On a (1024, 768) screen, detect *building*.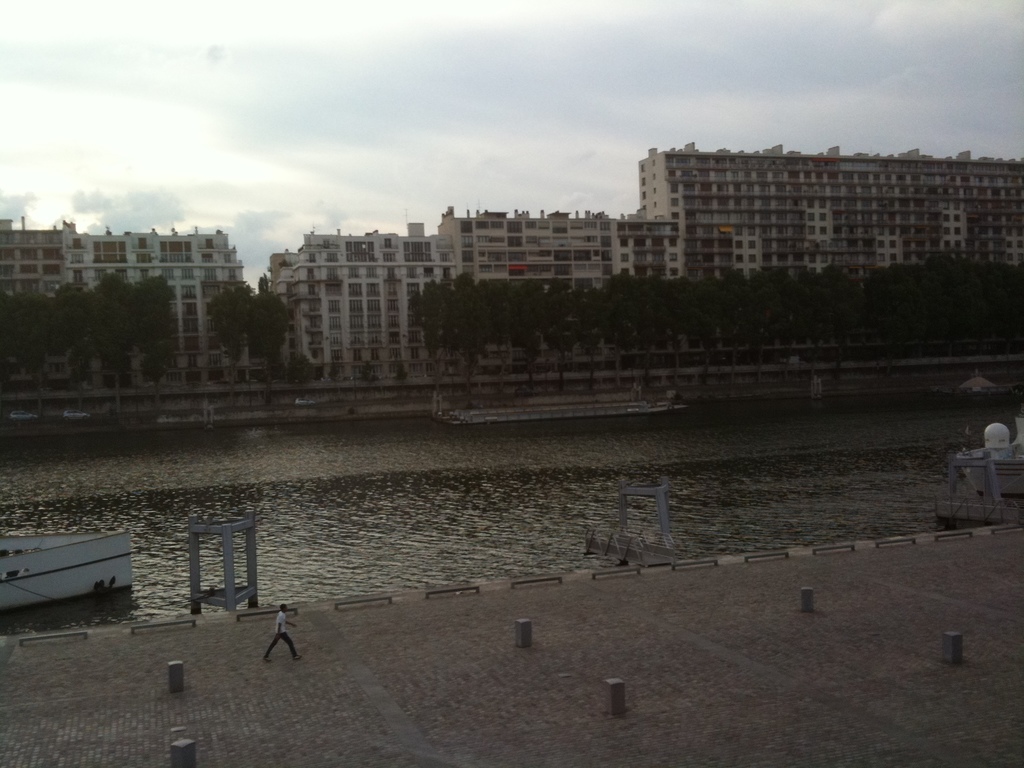
l=0, t=218, r=68, b=392.
